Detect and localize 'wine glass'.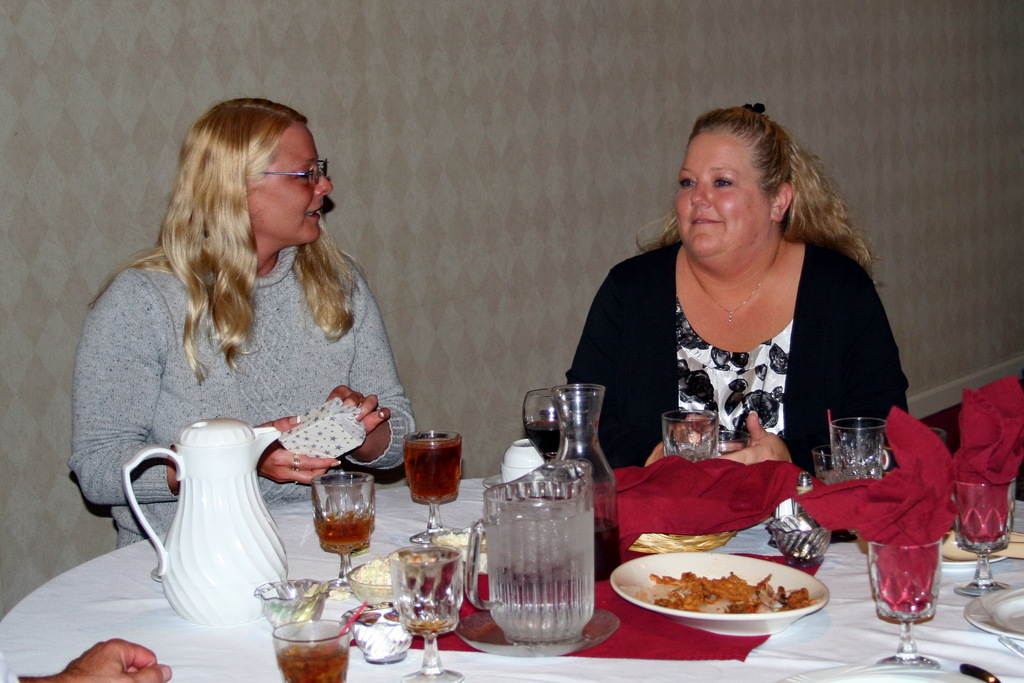
Localized at [x1=659, y1=409, x2=713, y2=460].
